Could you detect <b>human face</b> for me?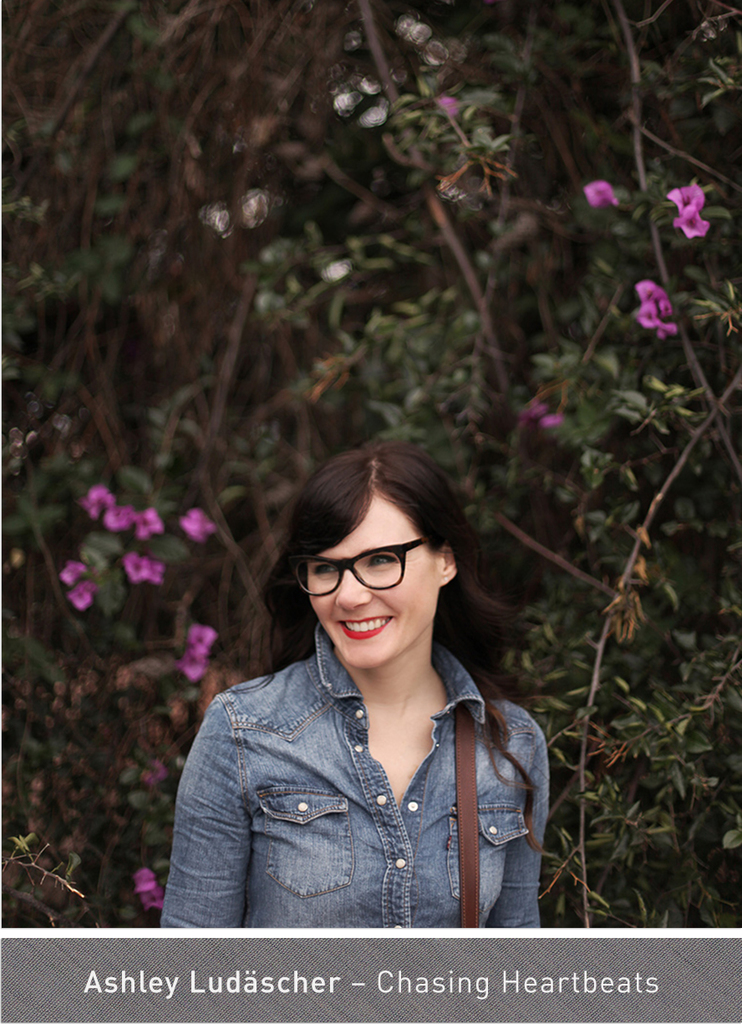
Detection result: bbox=[295, 496, 445, 666].
